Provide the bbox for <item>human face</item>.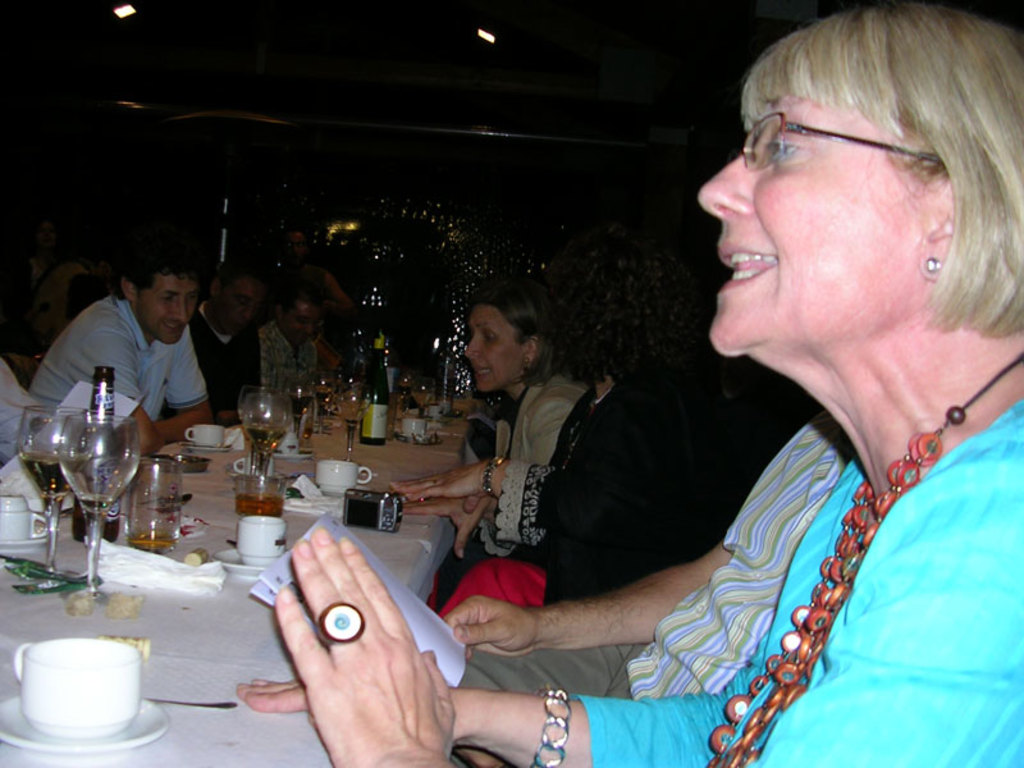
l=691, t=97, r=920, b=355.
